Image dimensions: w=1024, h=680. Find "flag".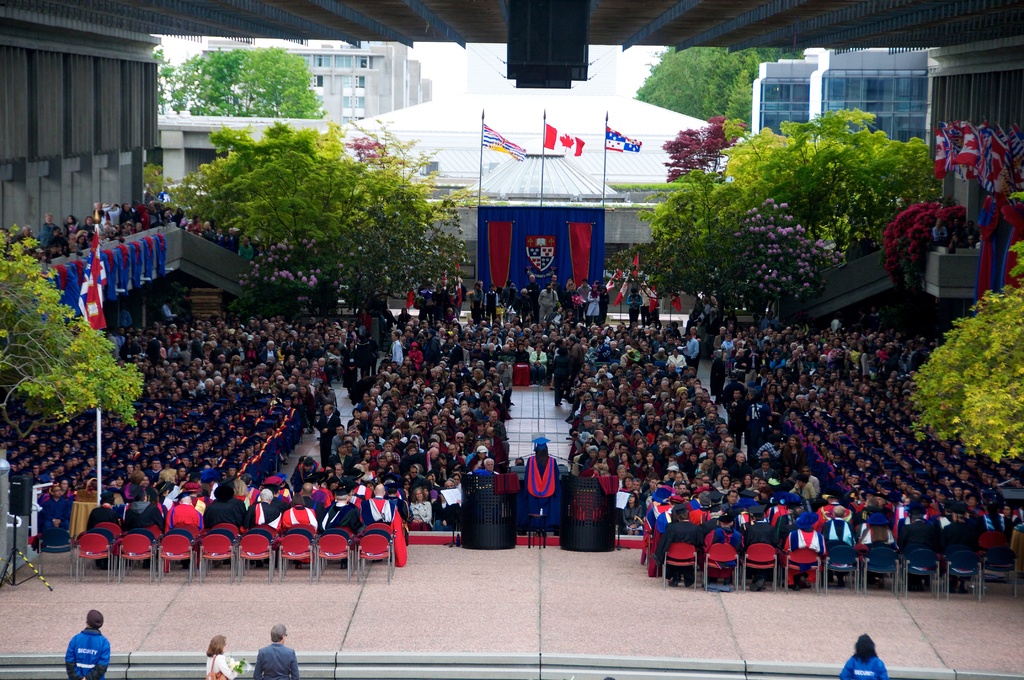
[x1=984, y1=118, x2=1011, y2=202].
